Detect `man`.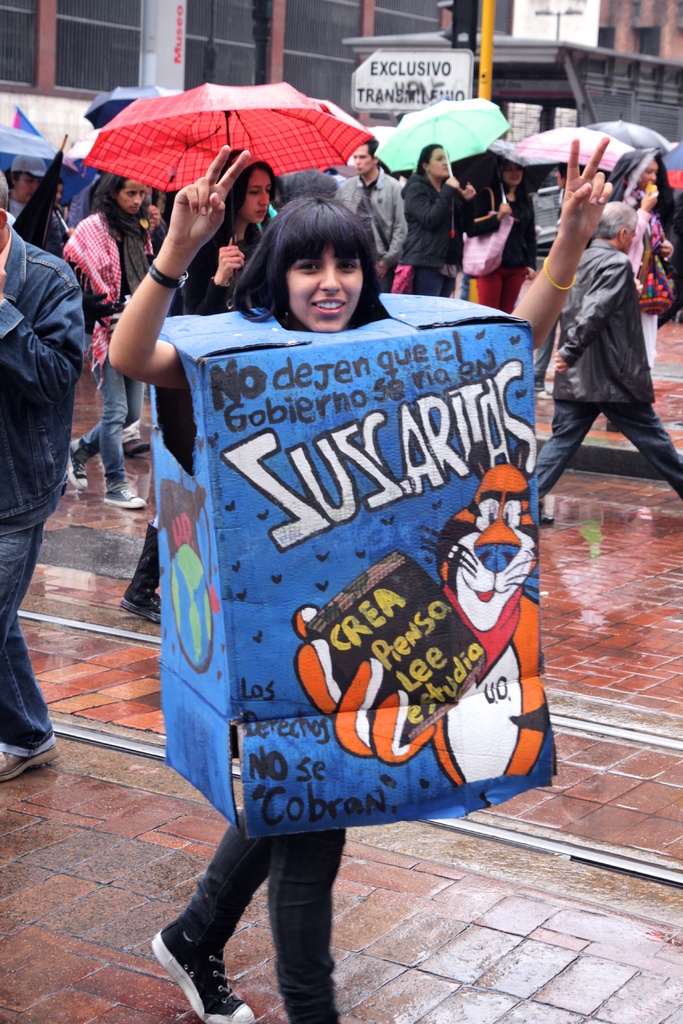
Detected at 533,198,682,531.
